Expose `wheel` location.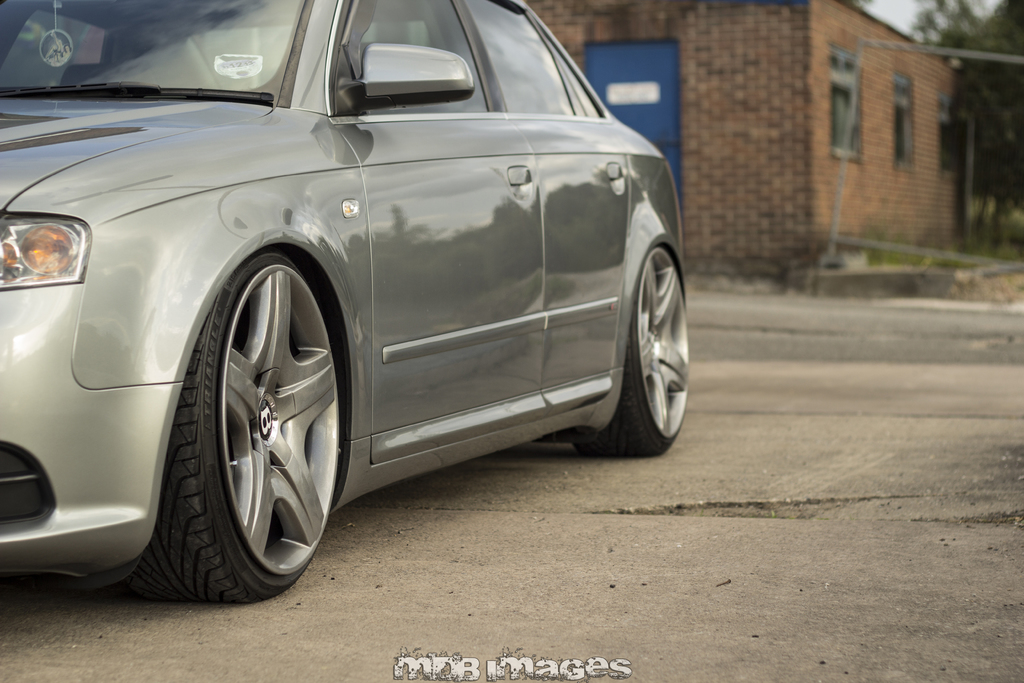
Exposed at region(579, 242, 695, 459).
